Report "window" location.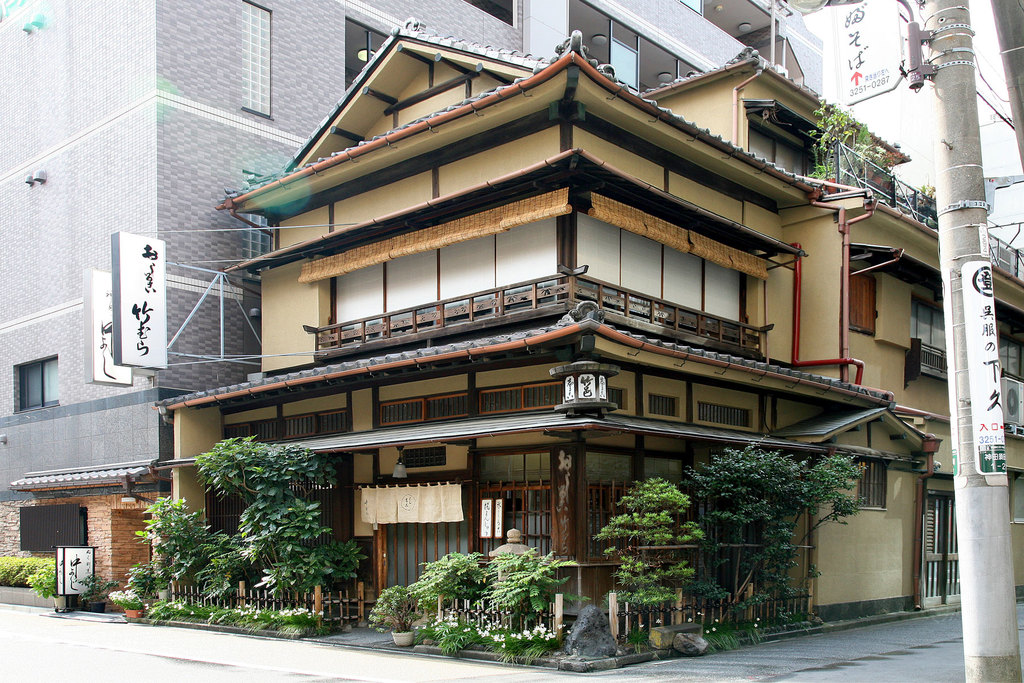
Report: box(1007, 475, 1023, 523).
